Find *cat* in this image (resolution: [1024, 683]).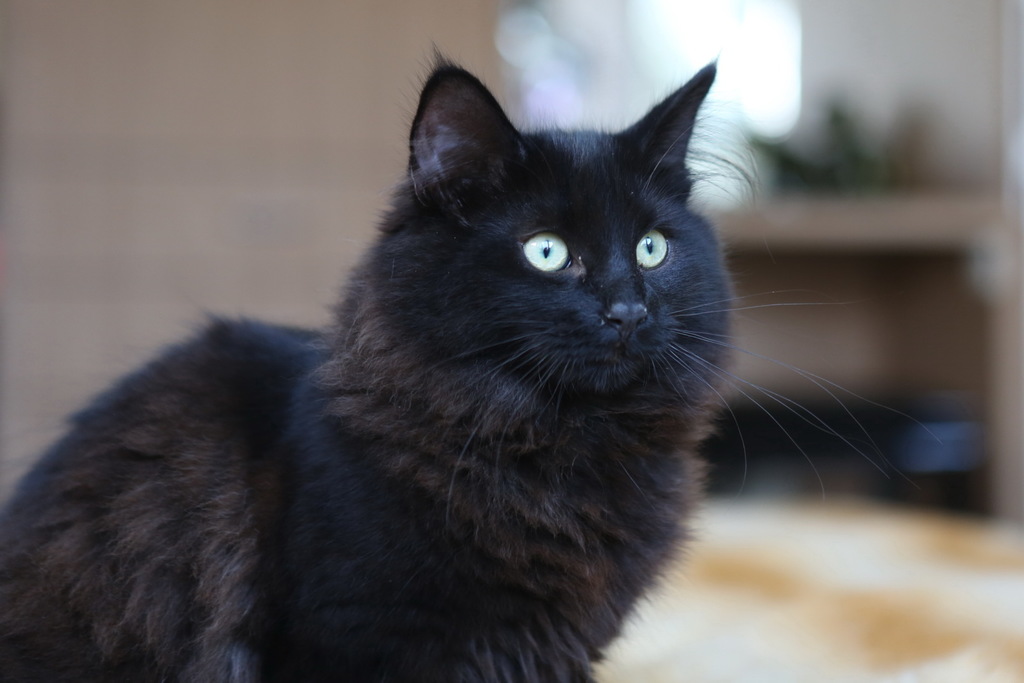
<box>0,44,940,682</box>.
